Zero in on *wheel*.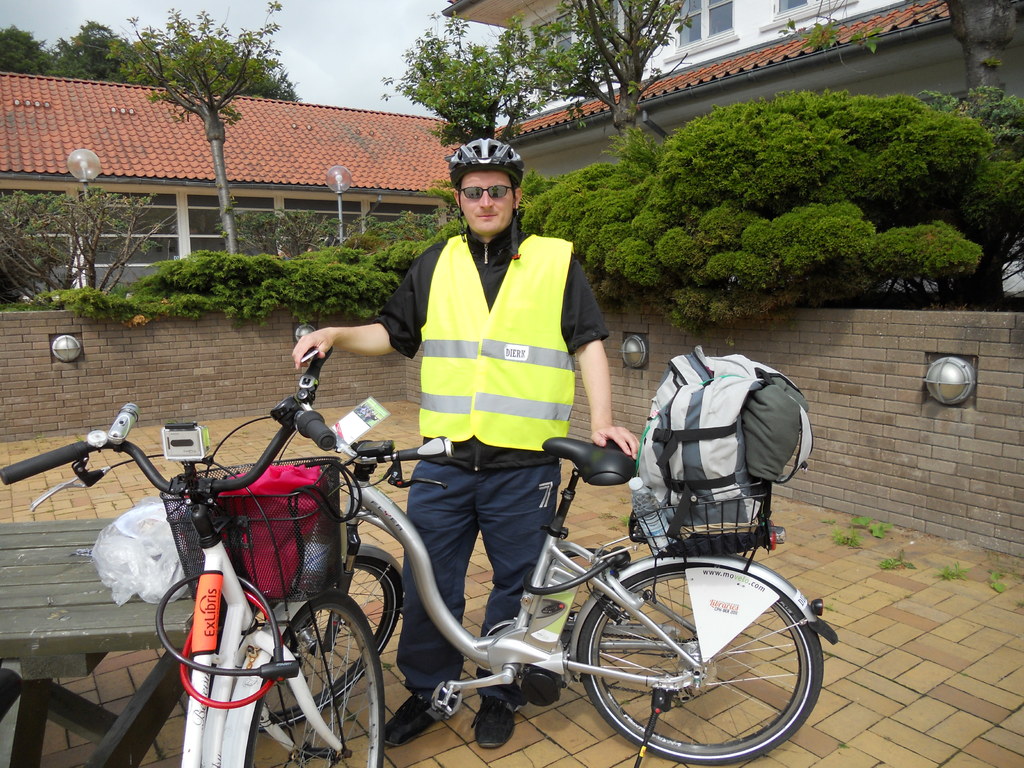
Zeroed in: [x1=256, y1=562, x2=401, y2=732].
